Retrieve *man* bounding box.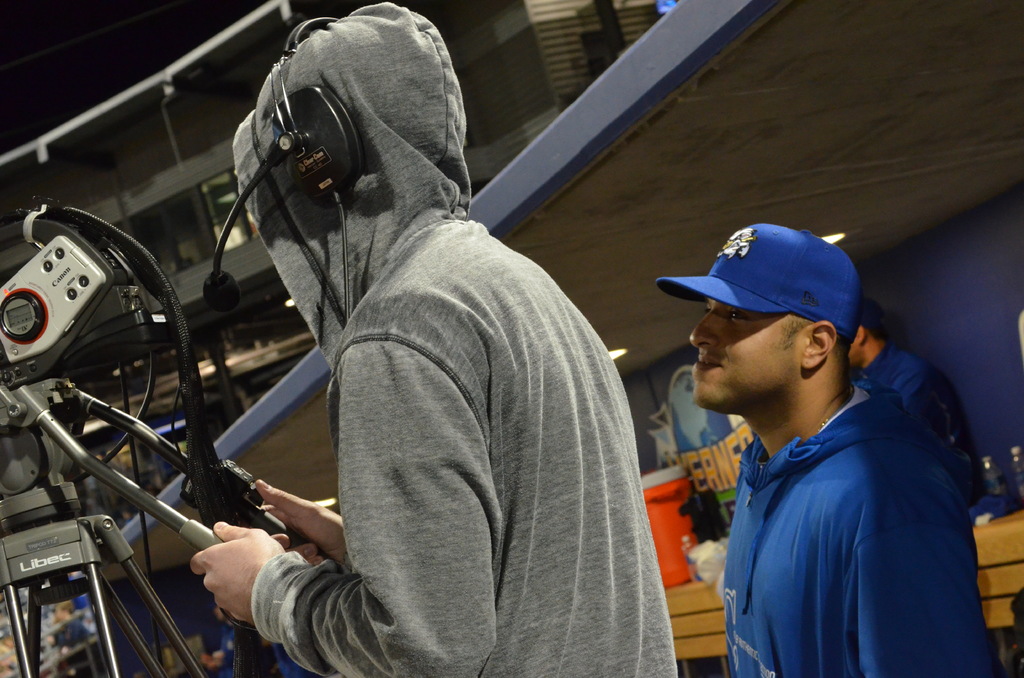
Bounding box: Rect(199, 604, 236, 677).
